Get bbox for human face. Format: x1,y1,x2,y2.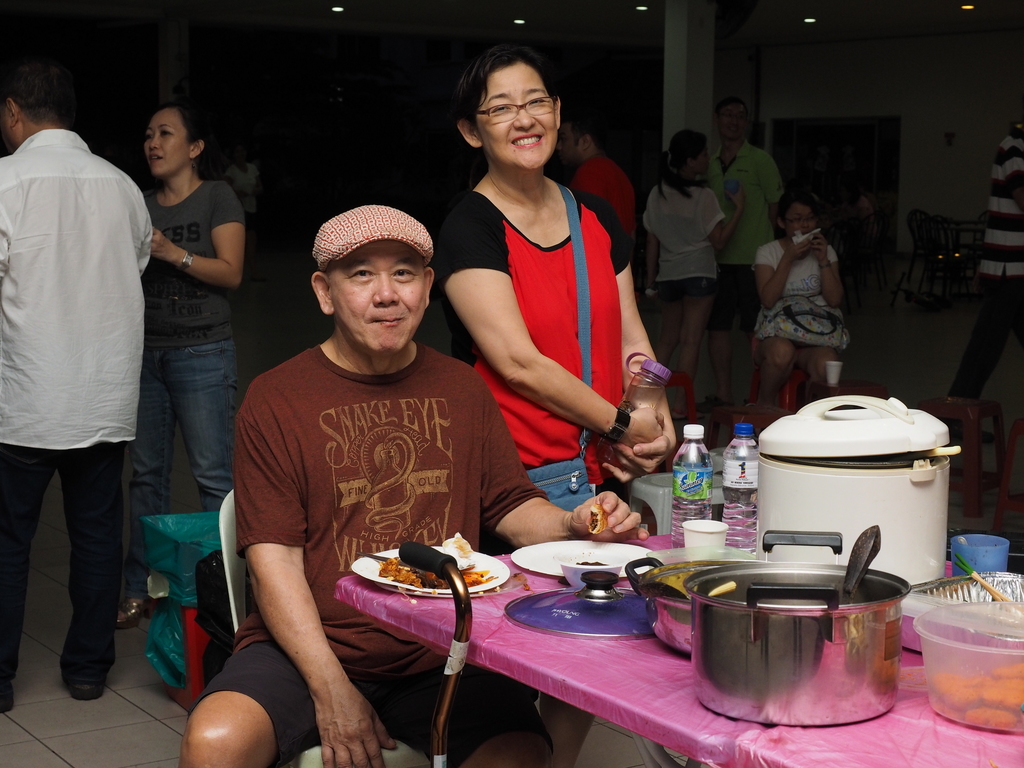
472,60,559,171.
